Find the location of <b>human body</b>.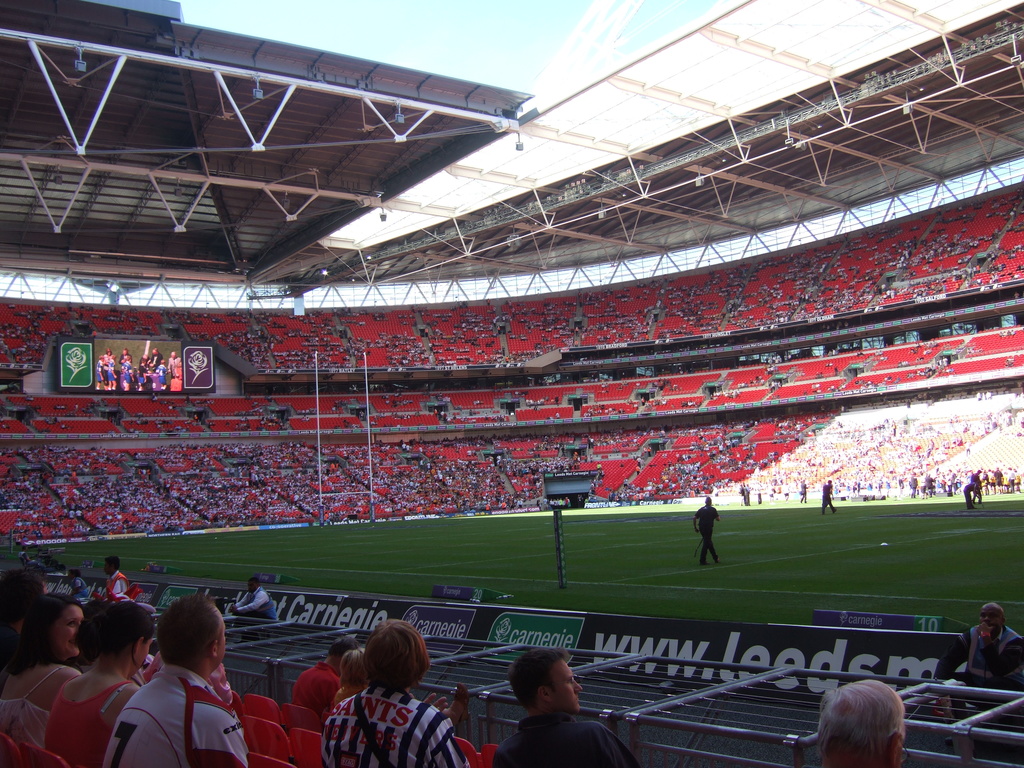
Location: locate(237, 588, 278, 614).
